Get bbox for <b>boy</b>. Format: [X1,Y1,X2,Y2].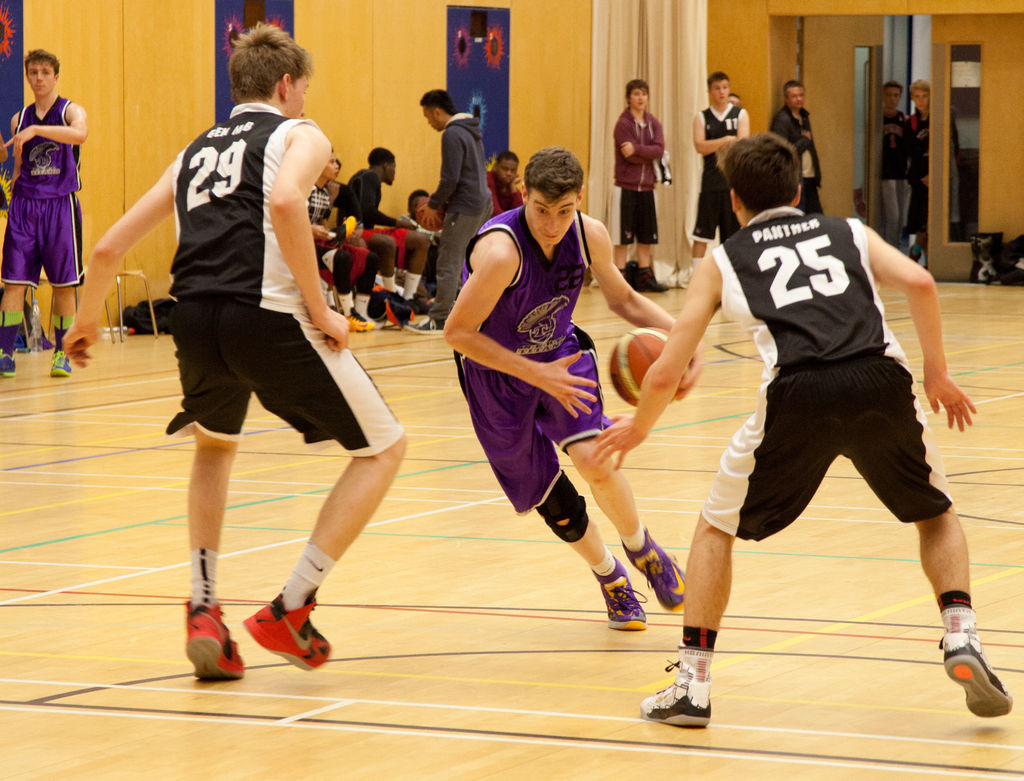
[884,81,906,248].
